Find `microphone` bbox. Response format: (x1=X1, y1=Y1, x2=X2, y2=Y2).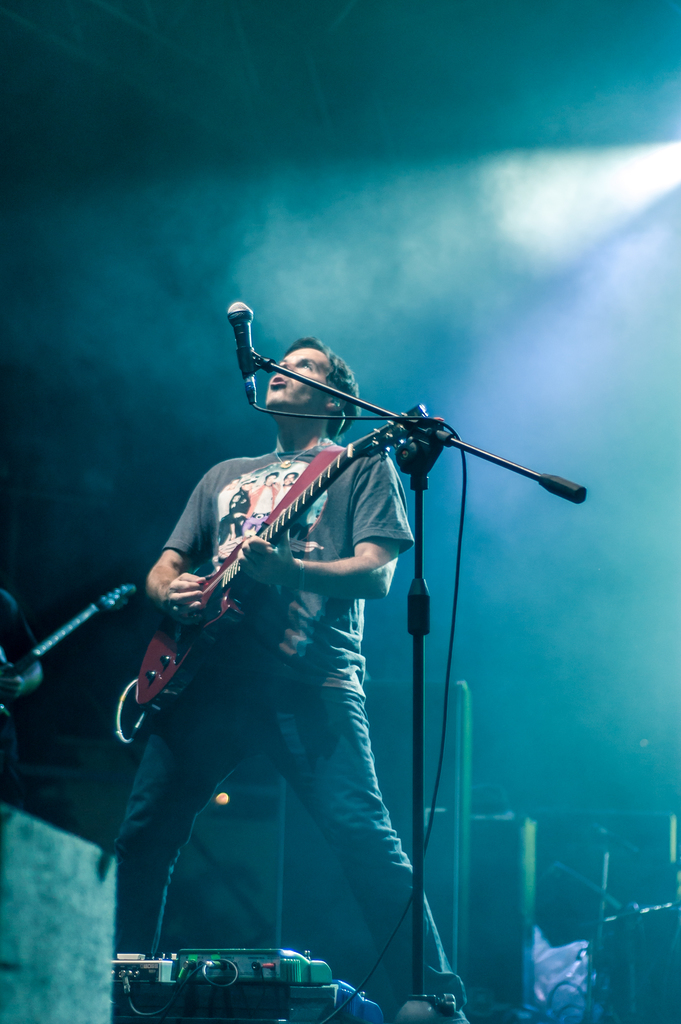
(x1=224, y1=299, x2=259, y2=401).
